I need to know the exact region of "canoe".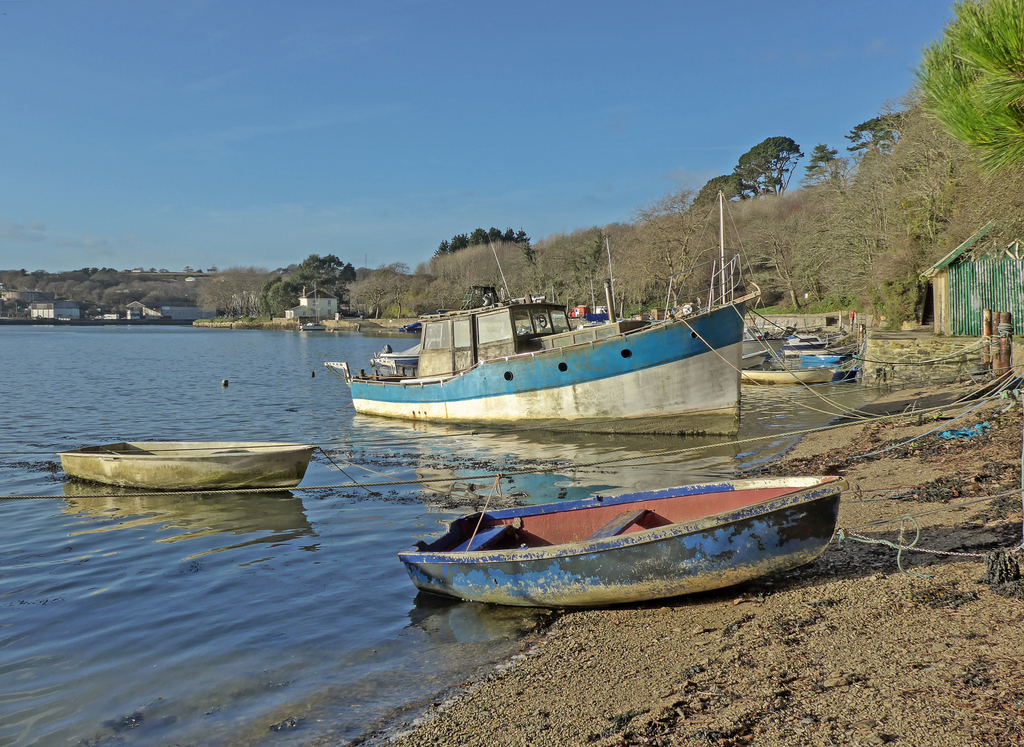
Region: crop(354, 288, 755, 435).
